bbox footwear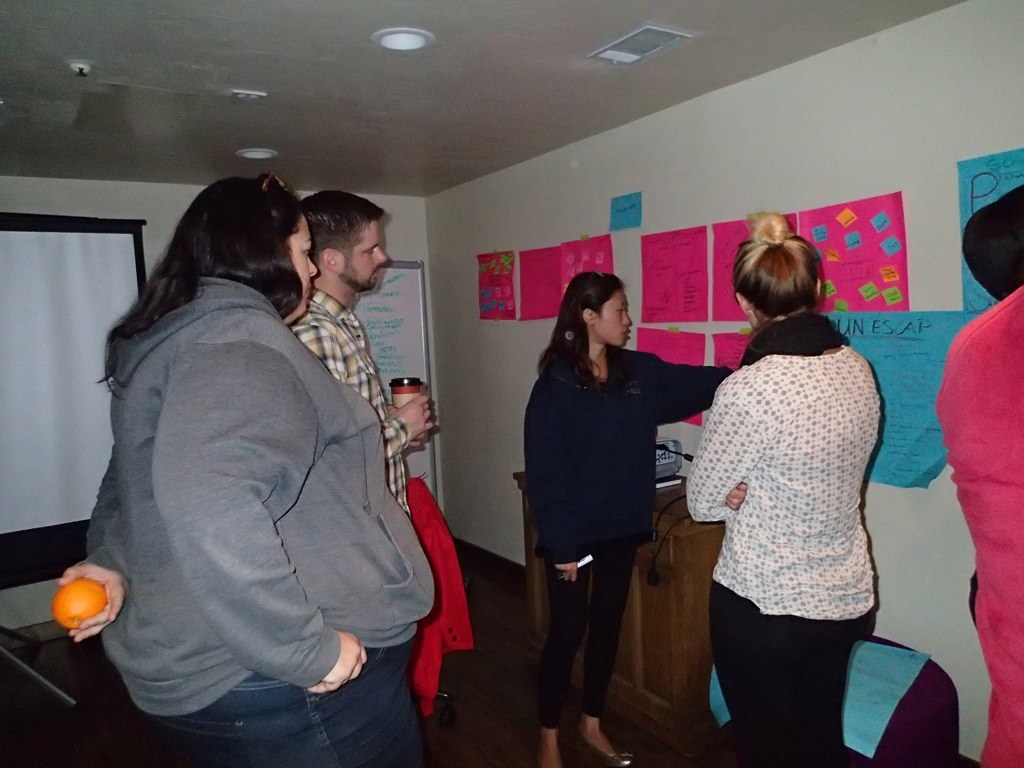
(577,729,636,767)
